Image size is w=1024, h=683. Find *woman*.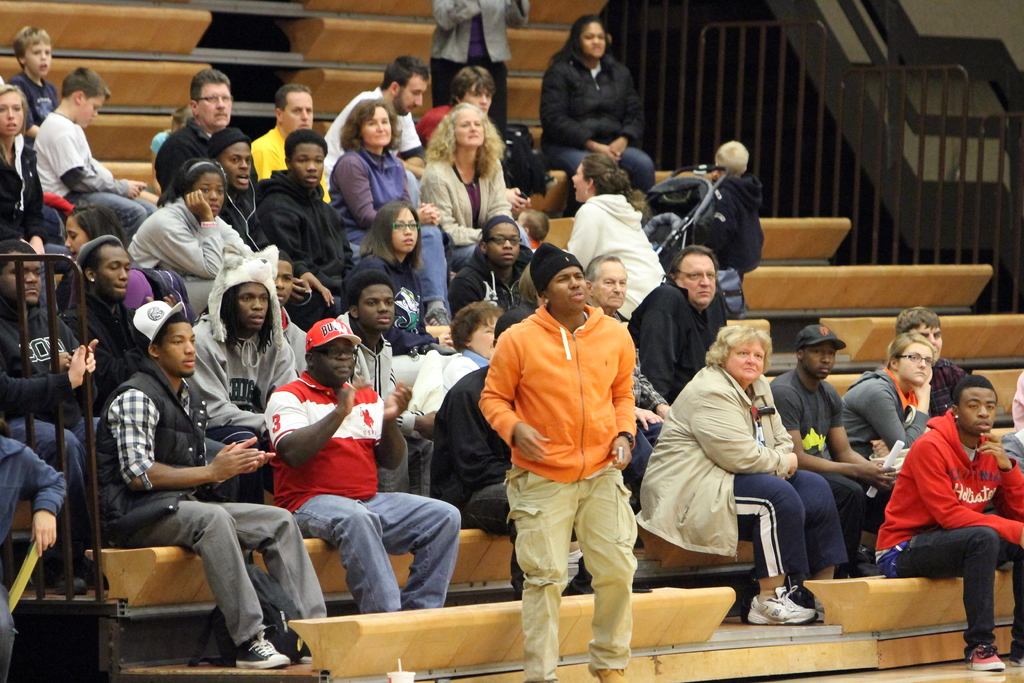
831:327:947:475.
